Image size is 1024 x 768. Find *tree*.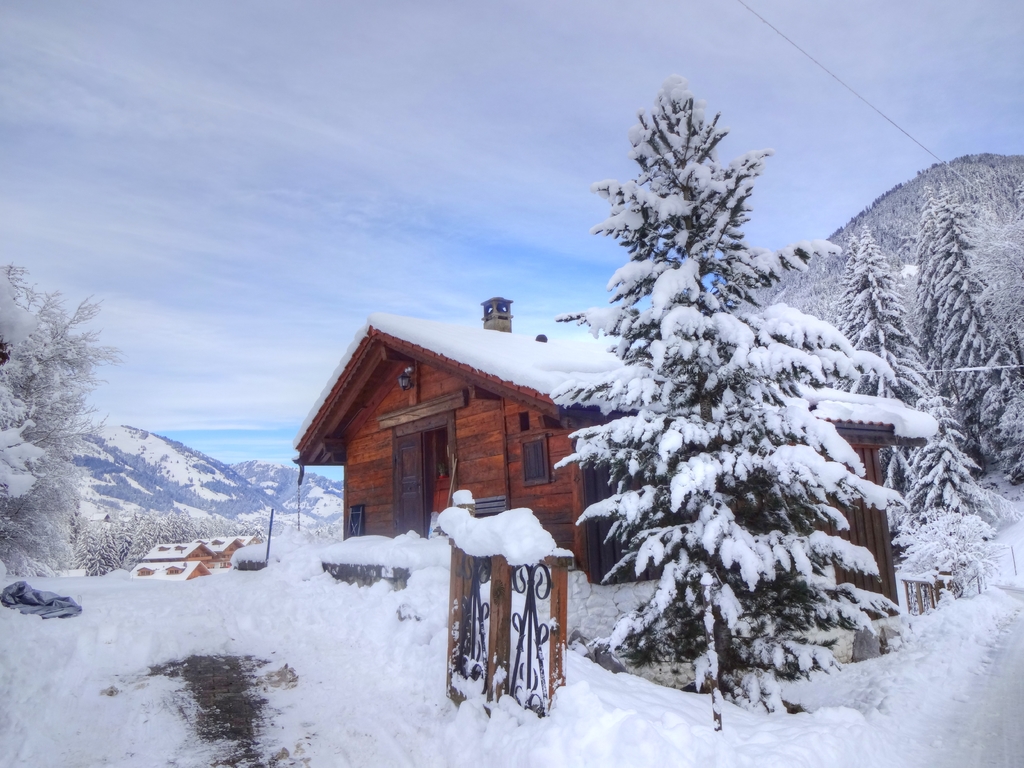
left=906, top=181, right=1023, bottom=483.
